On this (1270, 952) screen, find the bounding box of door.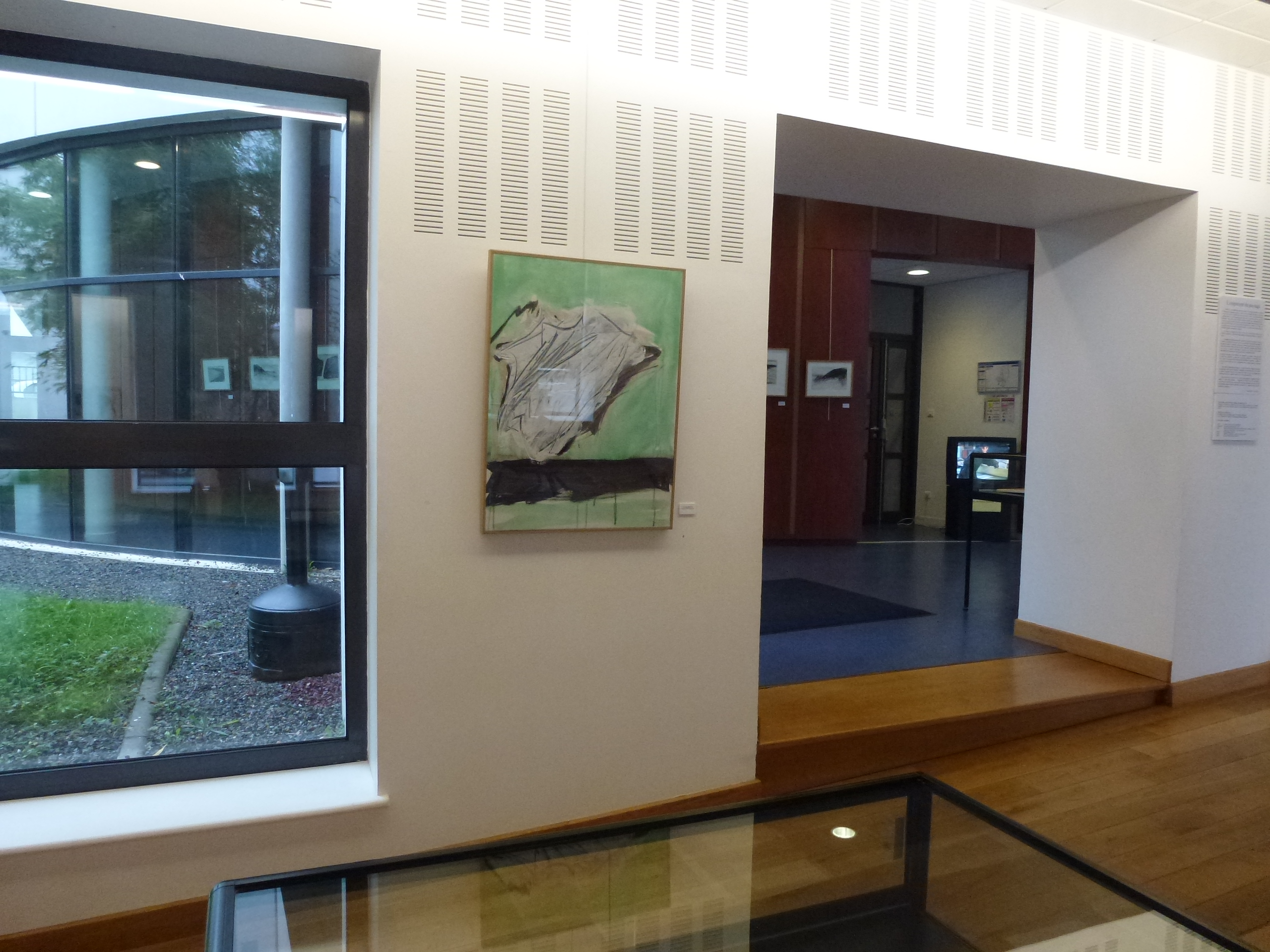
Bounding box: x1=429, y1=167, x2=460, y2=263.
